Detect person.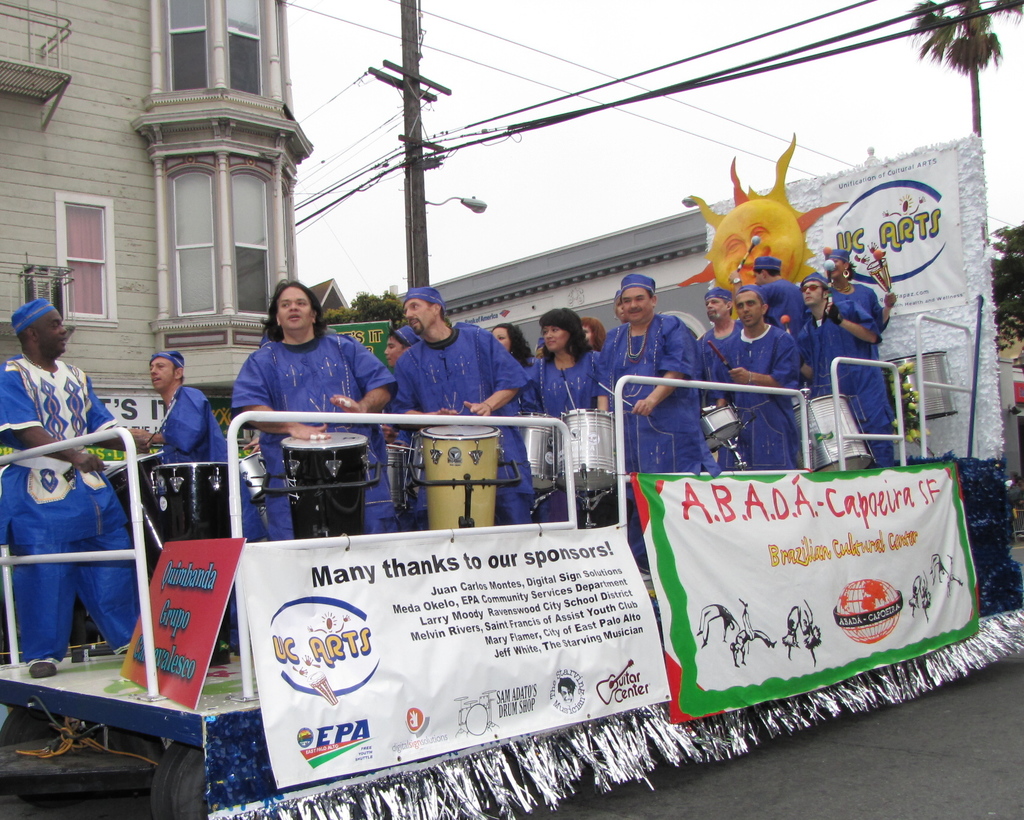
Detected at detection(392, 285, 529, 522).
